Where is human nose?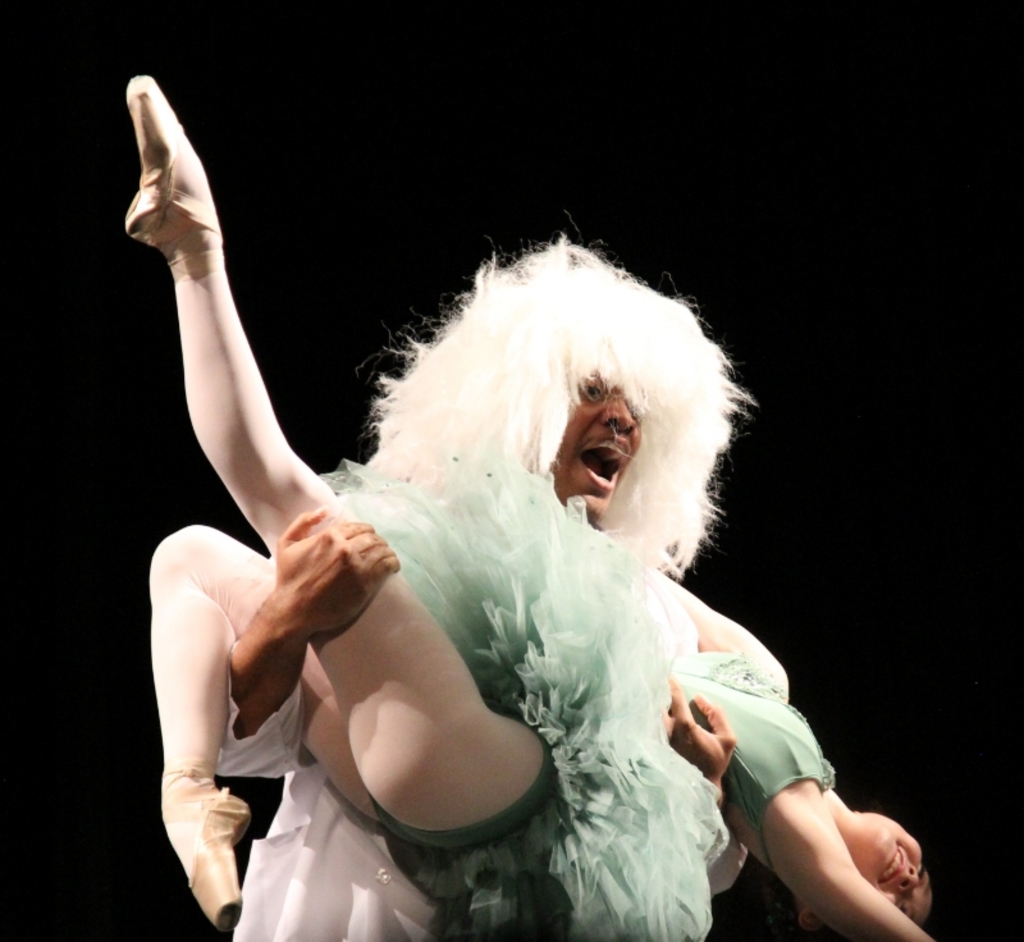
(893, 864, 919, 901).
